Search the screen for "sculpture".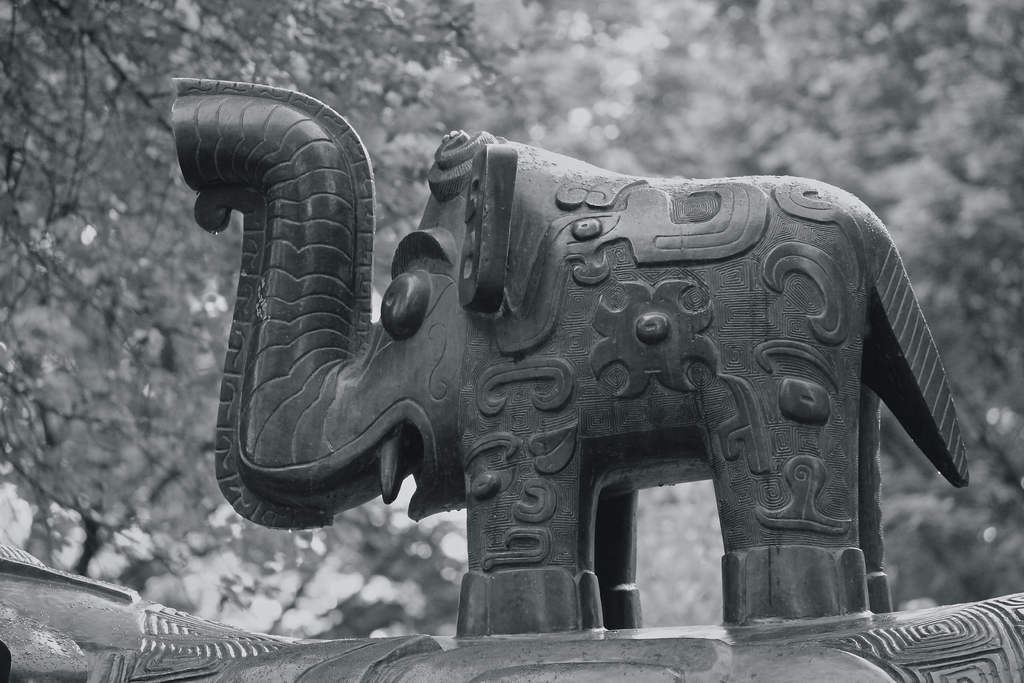
Found at bbox(0, 78, 1018, 682).
